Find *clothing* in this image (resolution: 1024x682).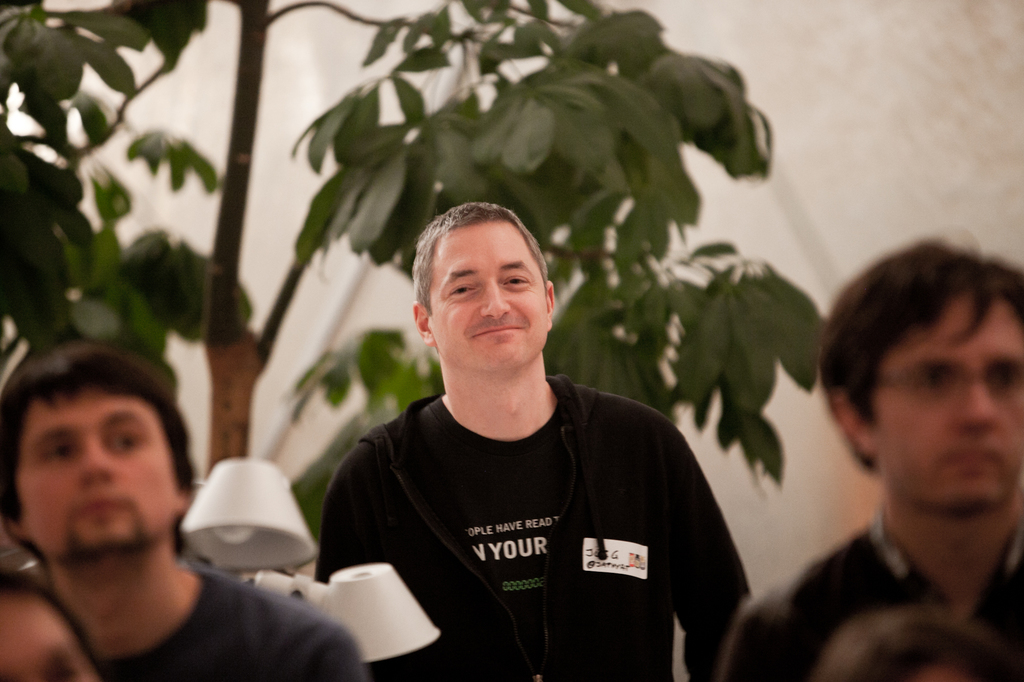
94,550,364,678.
